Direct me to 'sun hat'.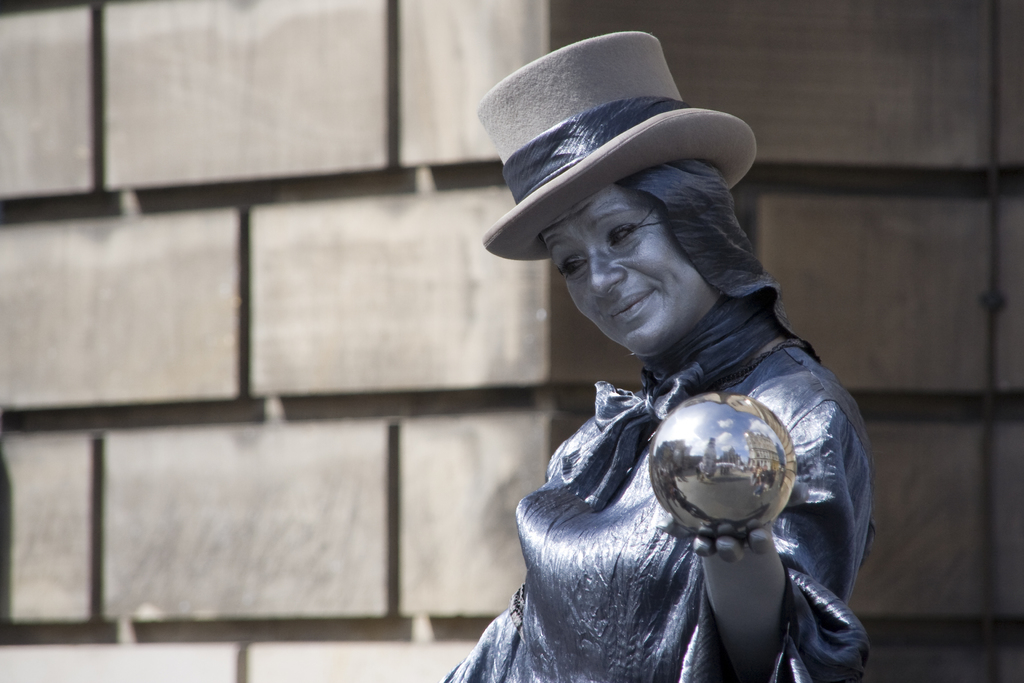
Direction: rect(483, 26, 764, 261).
